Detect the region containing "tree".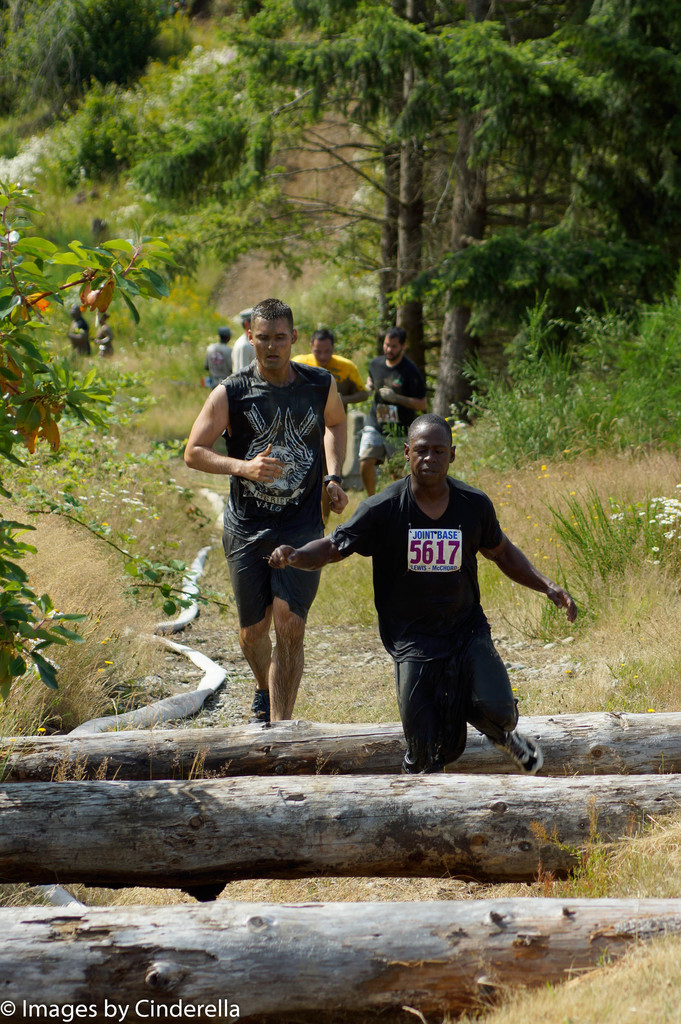
crop(0, 0, 163, 137).
